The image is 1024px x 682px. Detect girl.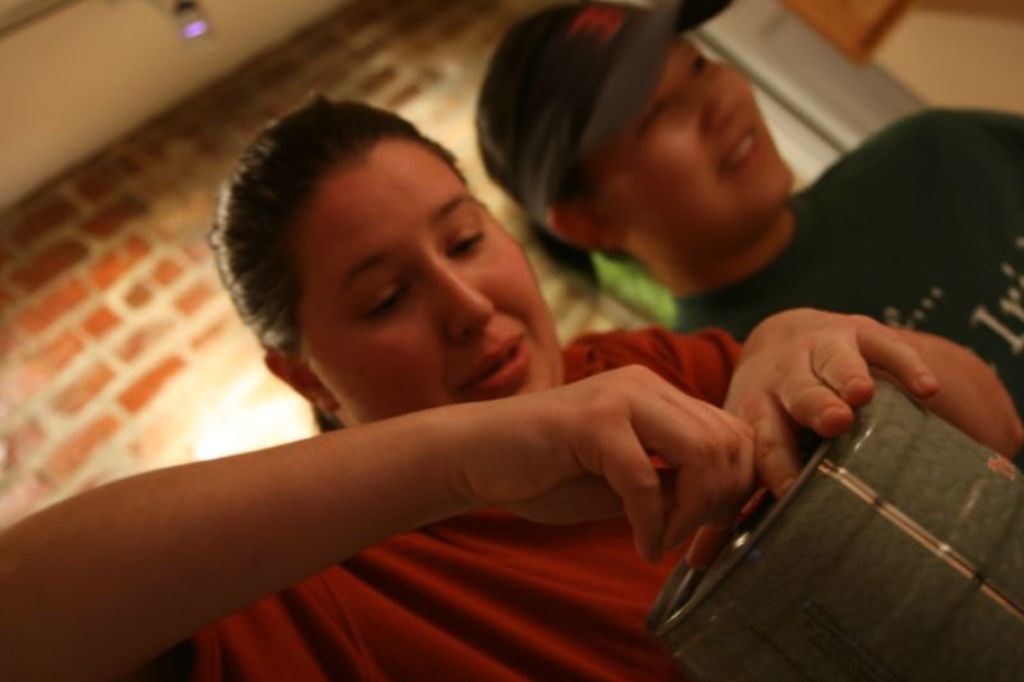
Detection: rect(0, 86, 1021, 681).
